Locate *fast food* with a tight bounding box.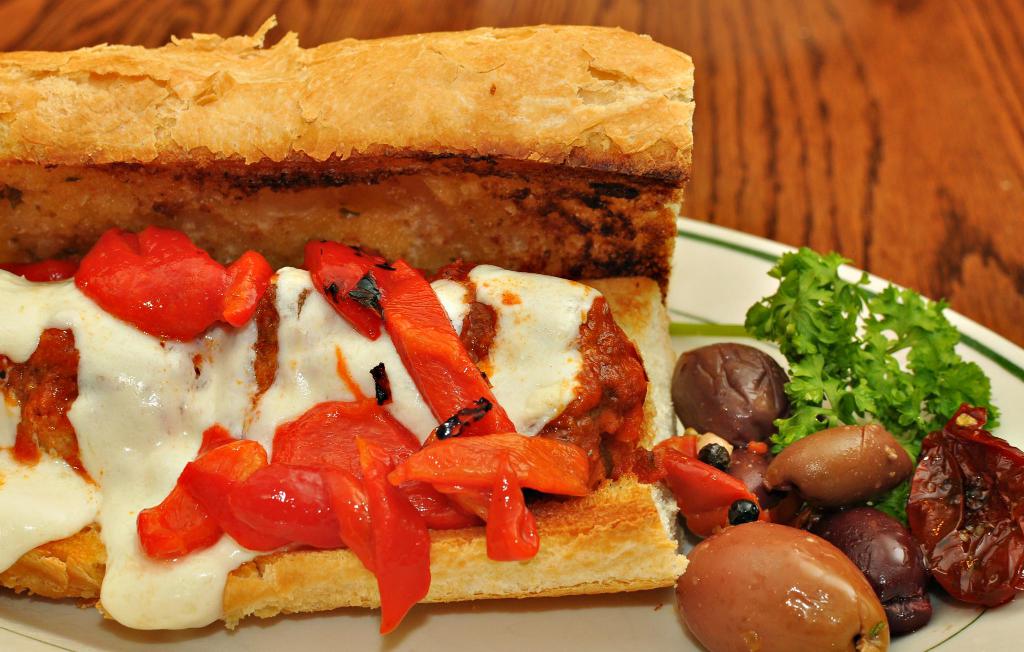
select_region(765, 413, 907, 512).
